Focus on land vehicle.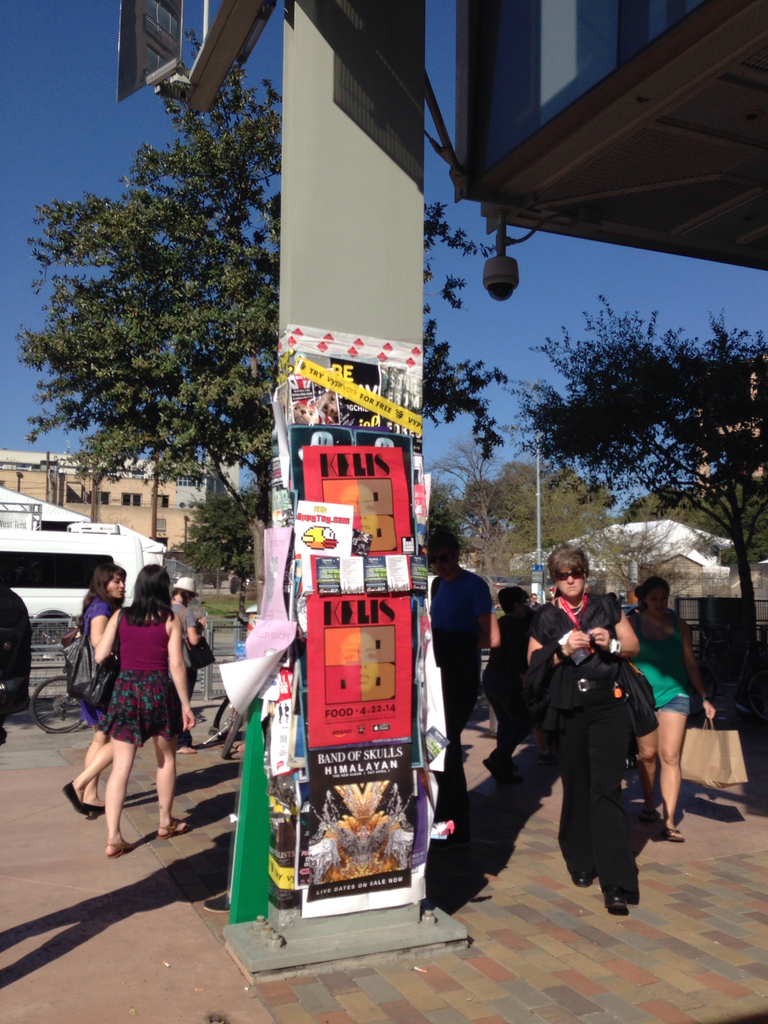
Focused at [32, 652, 86, 728].
